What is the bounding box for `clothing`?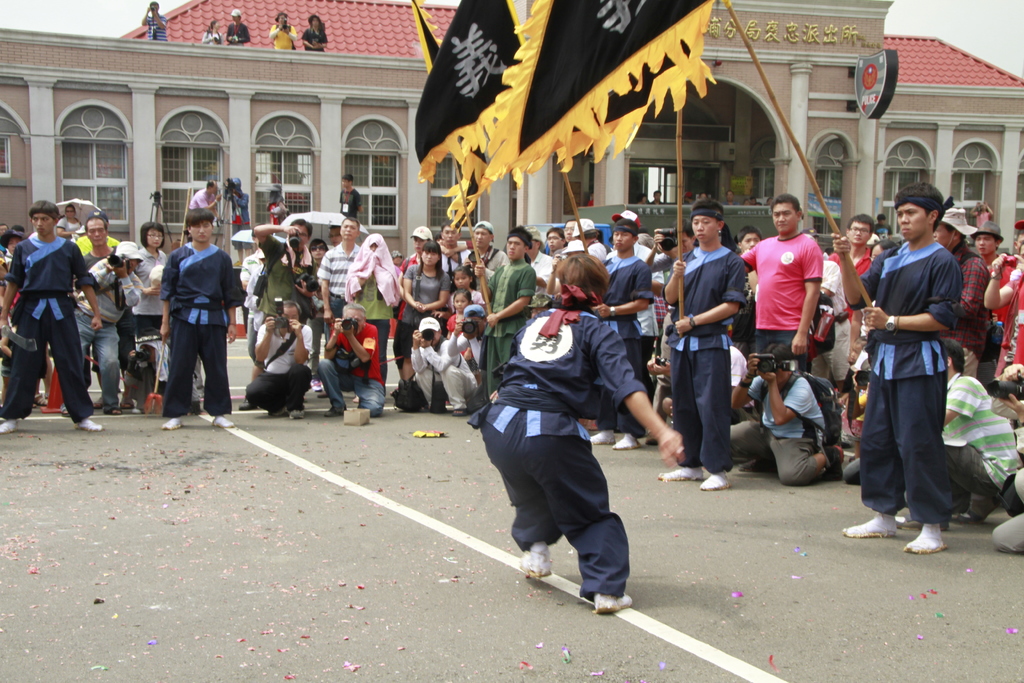
433 320 482 418.
